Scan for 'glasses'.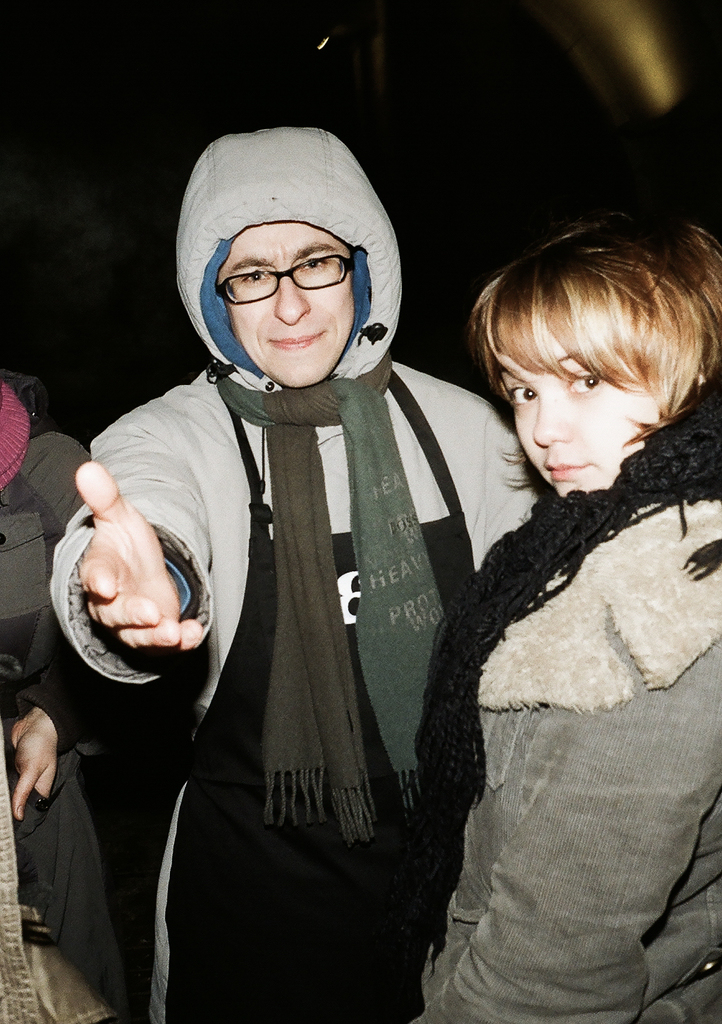
Scan result: [x1=208, y1=250, x2=355, y2=308].
